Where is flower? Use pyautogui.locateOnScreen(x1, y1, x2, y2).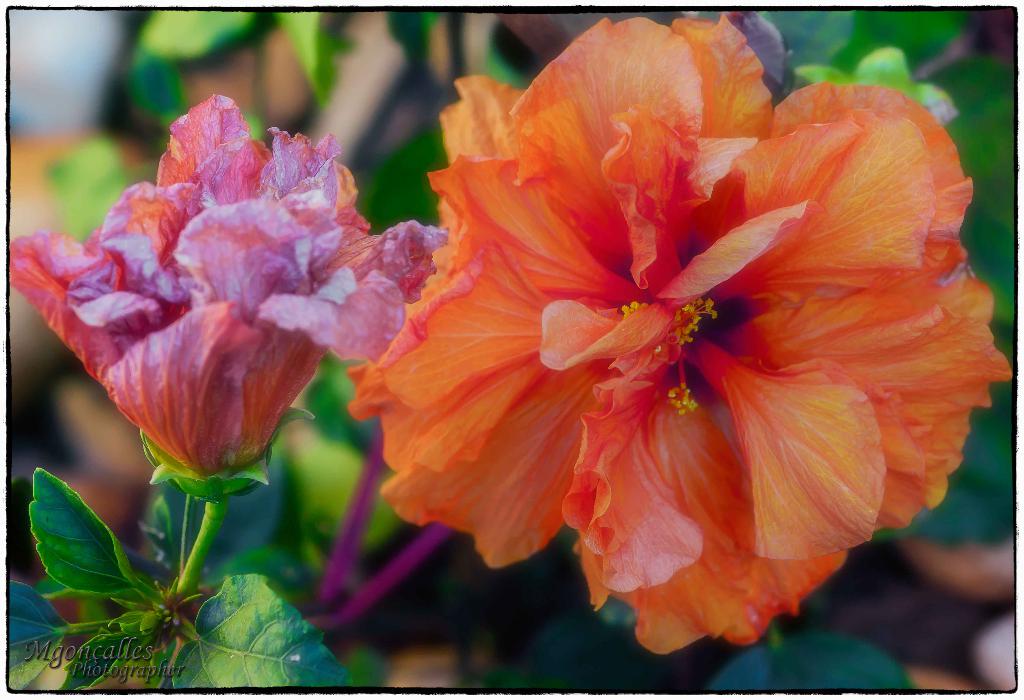
pyautogui.locateOnScreen(349, 28, 961, 659).
